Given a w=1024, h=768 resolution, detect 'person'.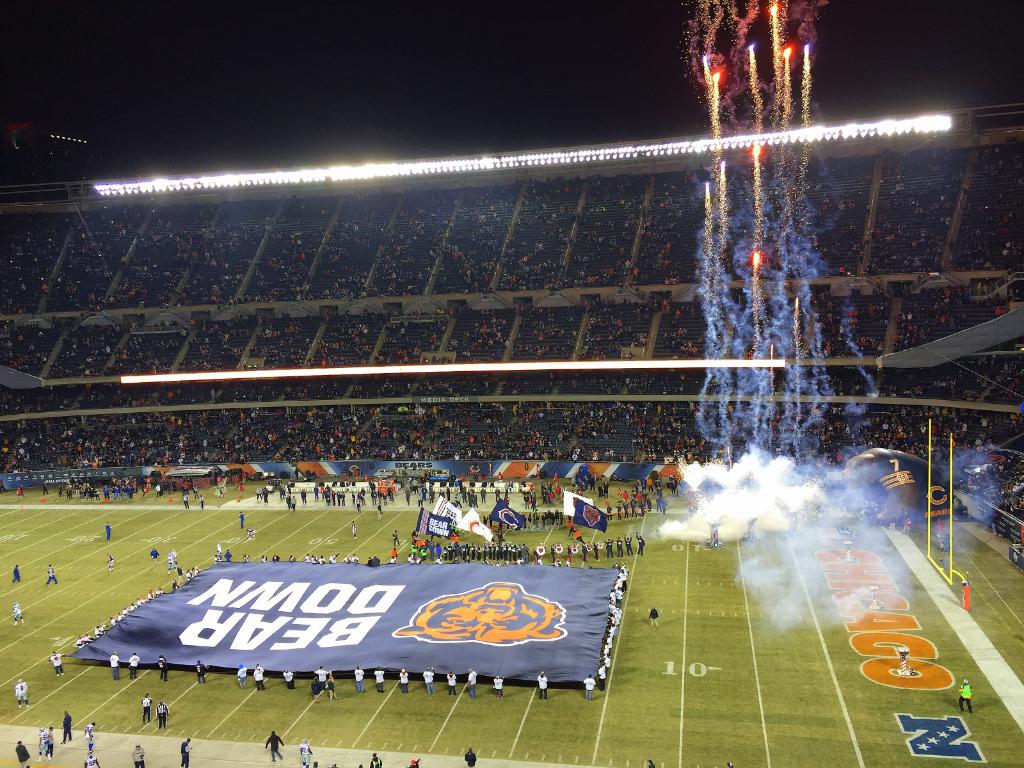
[x1=447, y1=671, x2=457, y2=694].
